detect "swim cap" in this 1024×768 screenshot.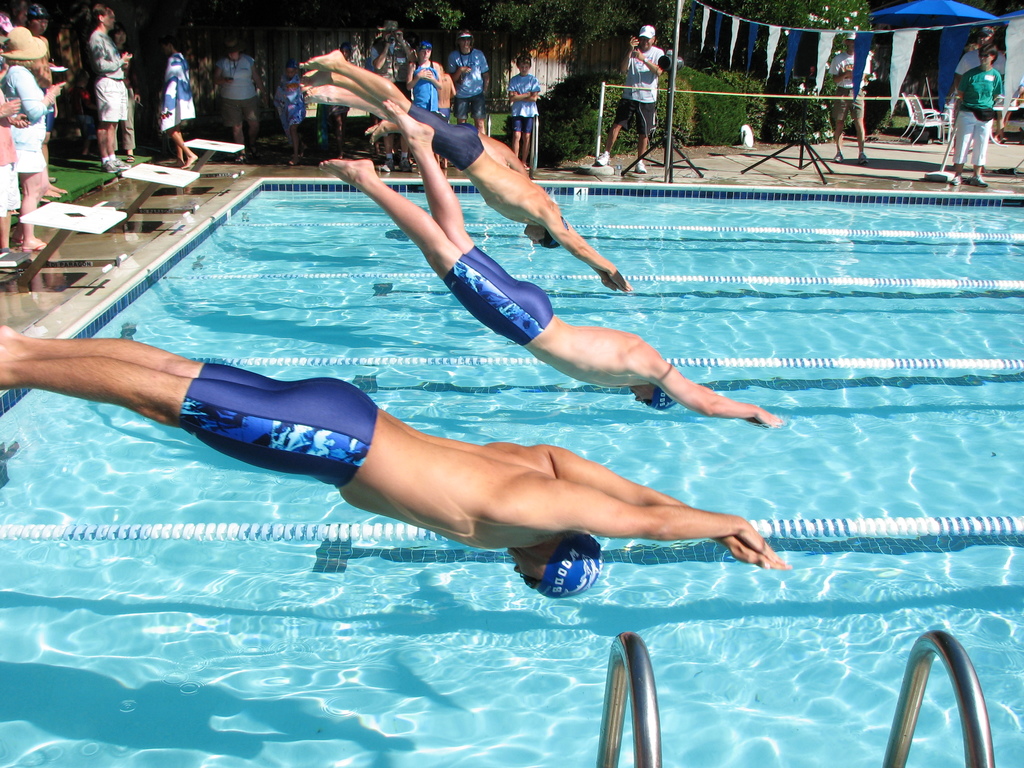
Detection: 541/528/600/597.
